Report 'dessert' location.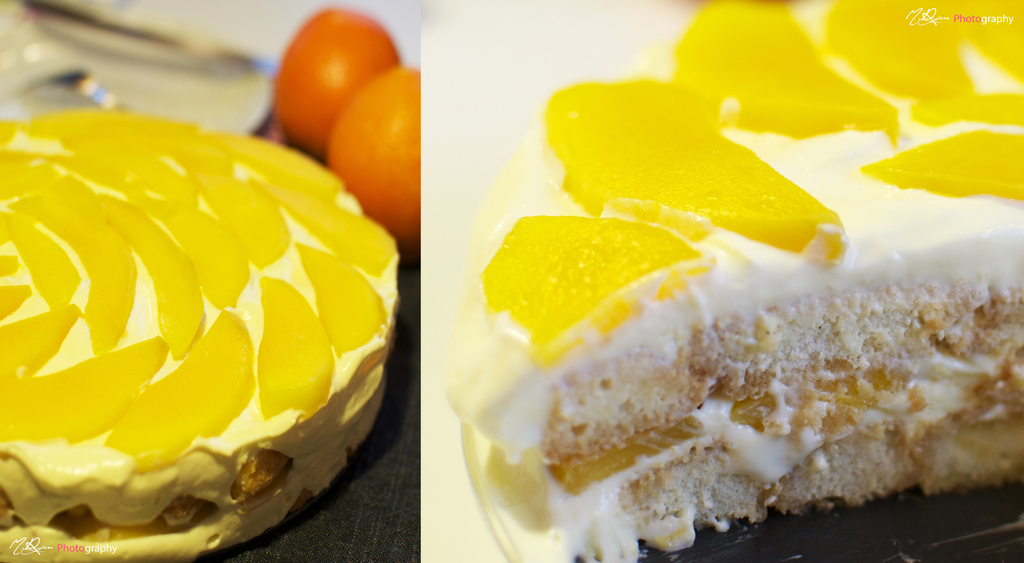
Report: 441, 75, 988, 562.
